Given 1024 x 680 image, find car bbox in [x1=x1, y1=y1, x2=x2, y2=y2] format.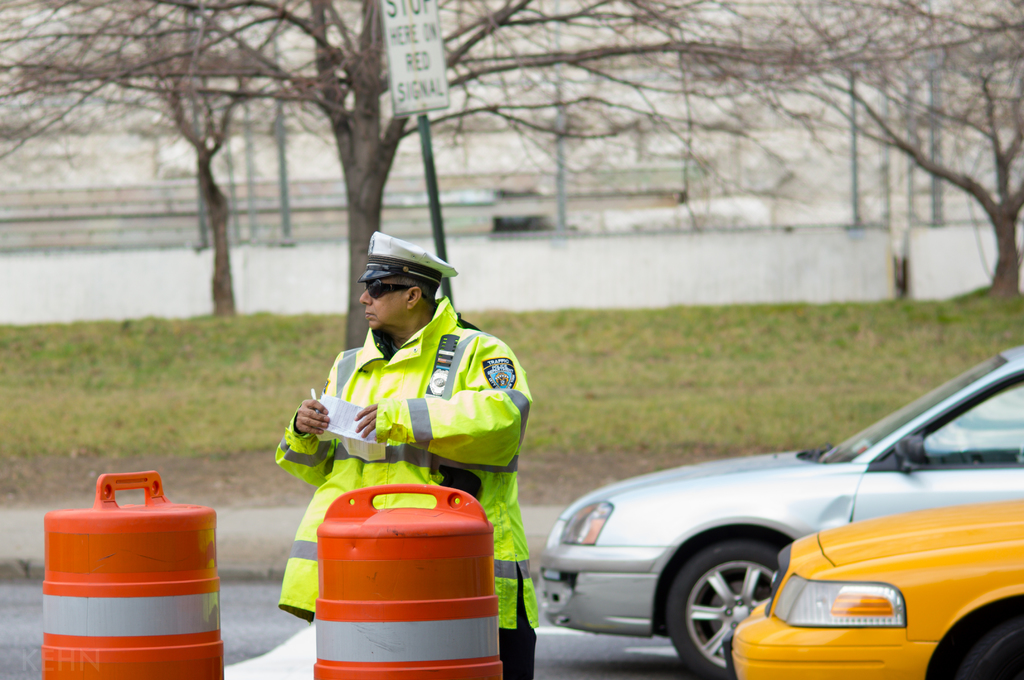
[x1=726, y1=496, x2=1023, y2=679].
